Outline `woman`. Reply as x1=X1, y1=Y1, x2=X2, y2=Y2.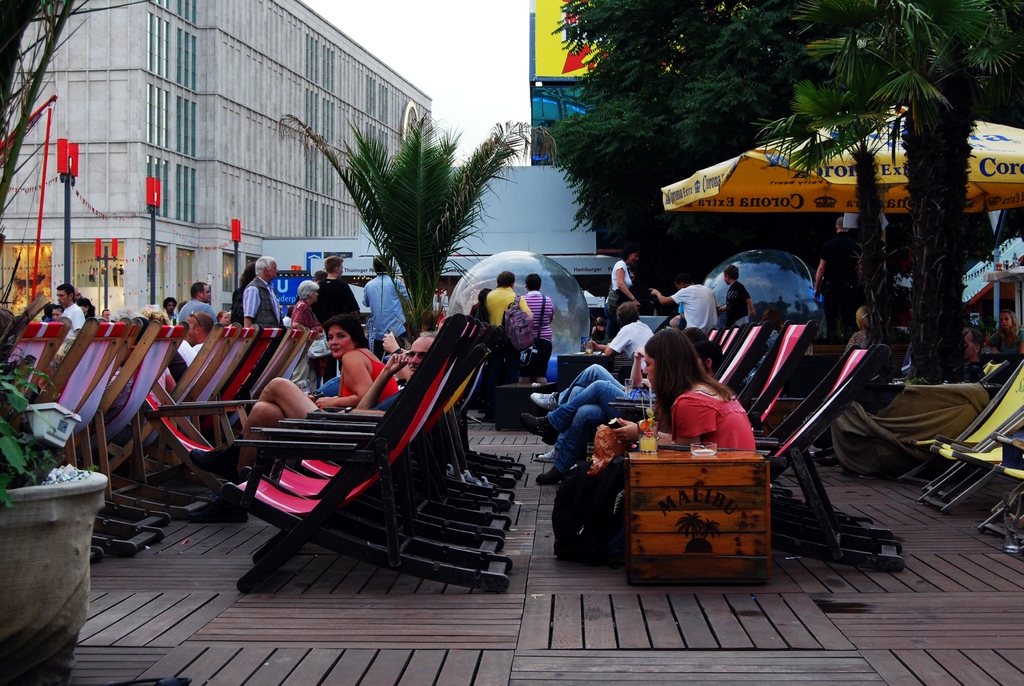
x1=519, y1=272, x2=555, y2=384.
